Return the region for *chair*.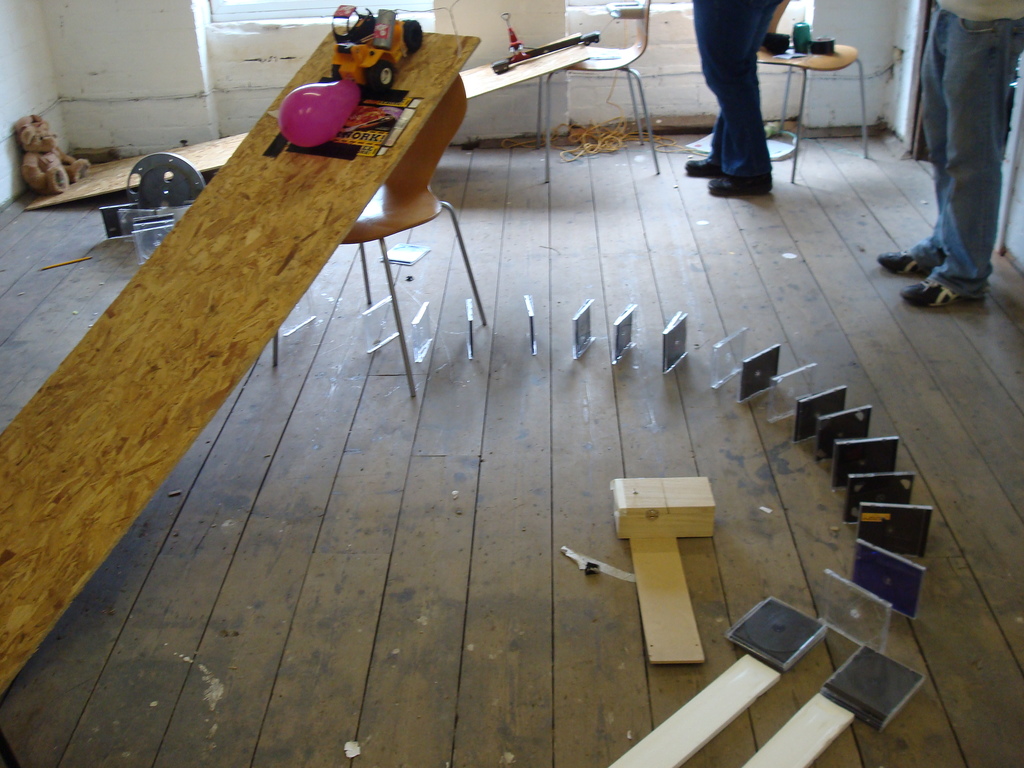
(left=747, top=0, right=879, bottom=193).
